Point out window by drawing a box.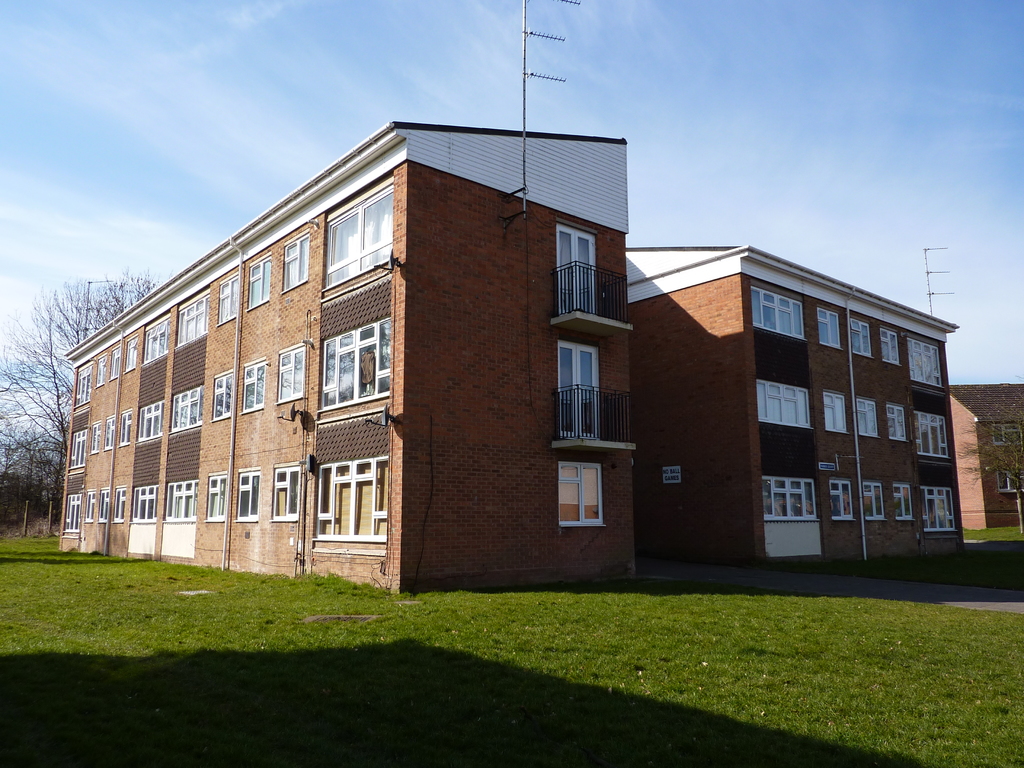
box(275, 343, 307, 406).
